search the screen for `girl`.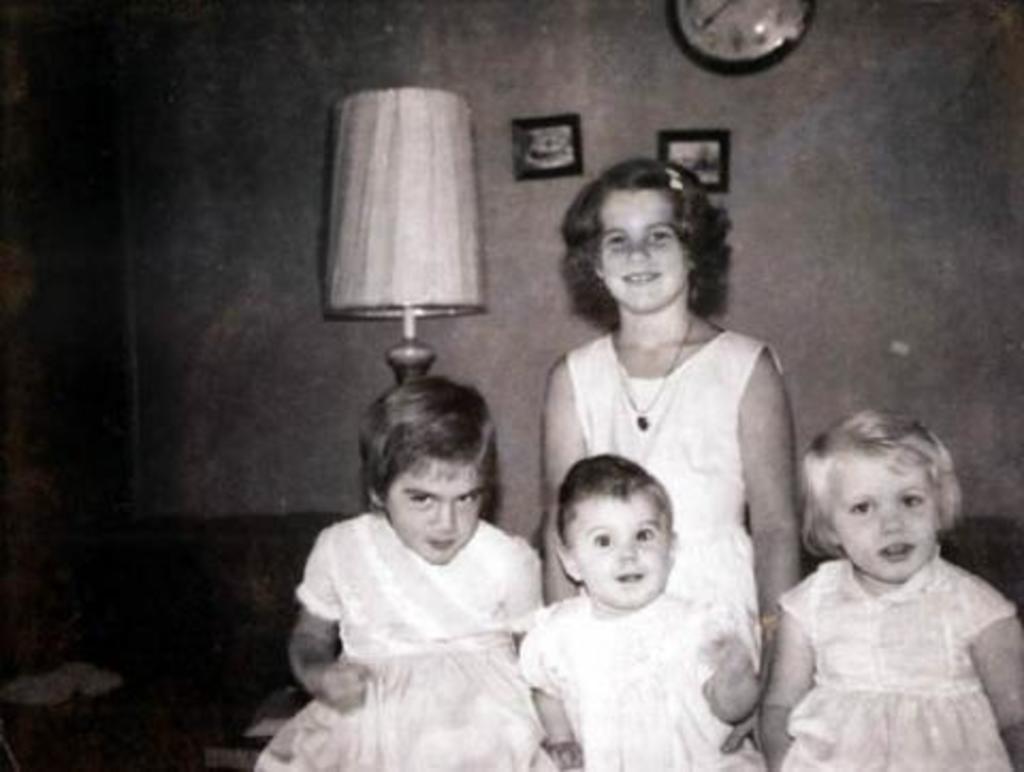
Found at 254/375/557/770.
